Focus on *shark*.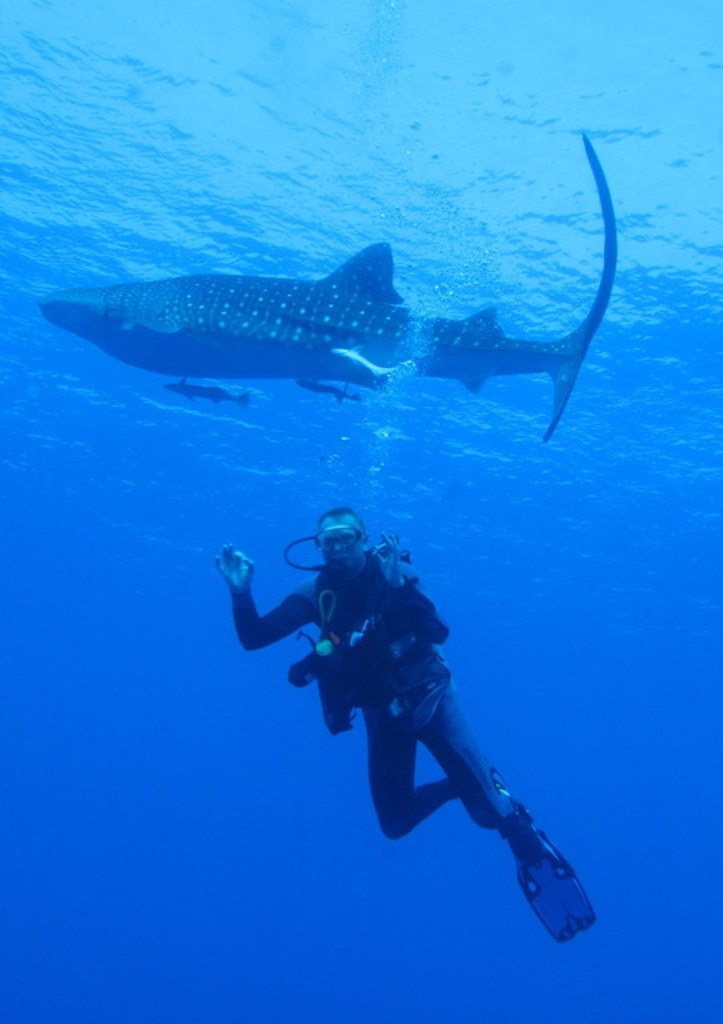
Focused at detection(167, 372, 255, 408).
